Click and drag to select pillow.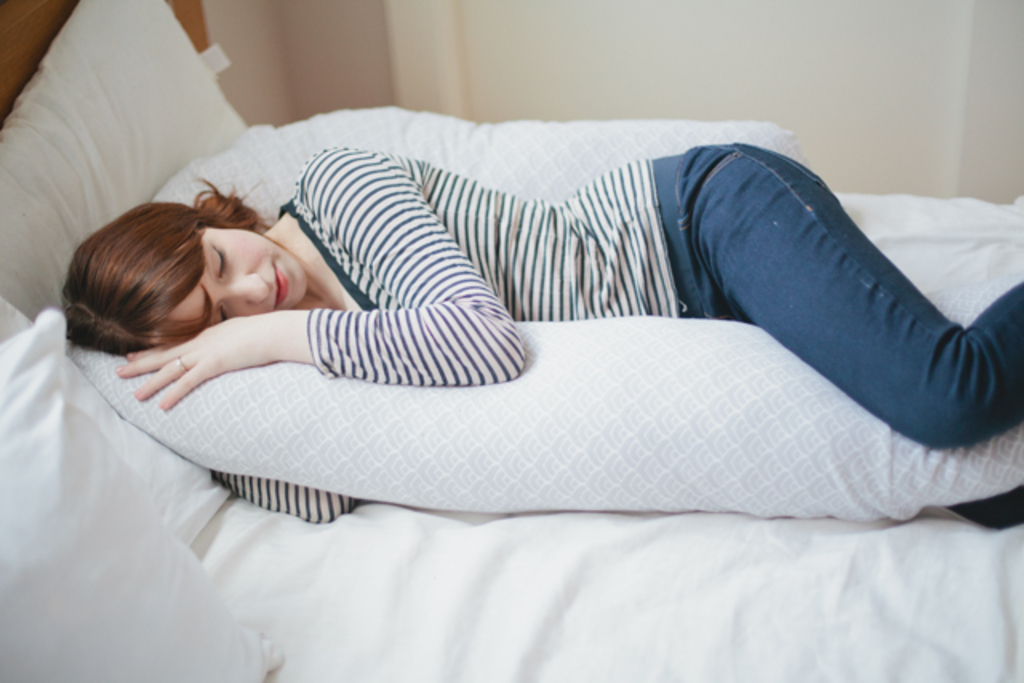
Selection: crop(2, 0, 246, 317).
